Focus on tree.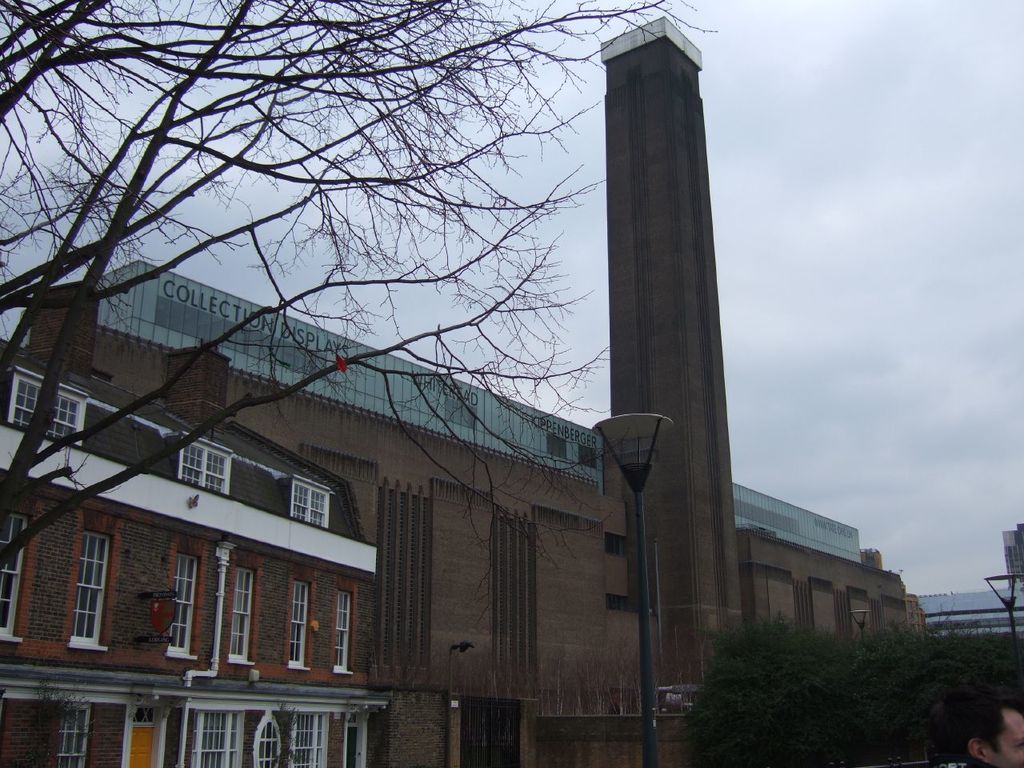
Focused at Rect(651, 622, 976, 740).
